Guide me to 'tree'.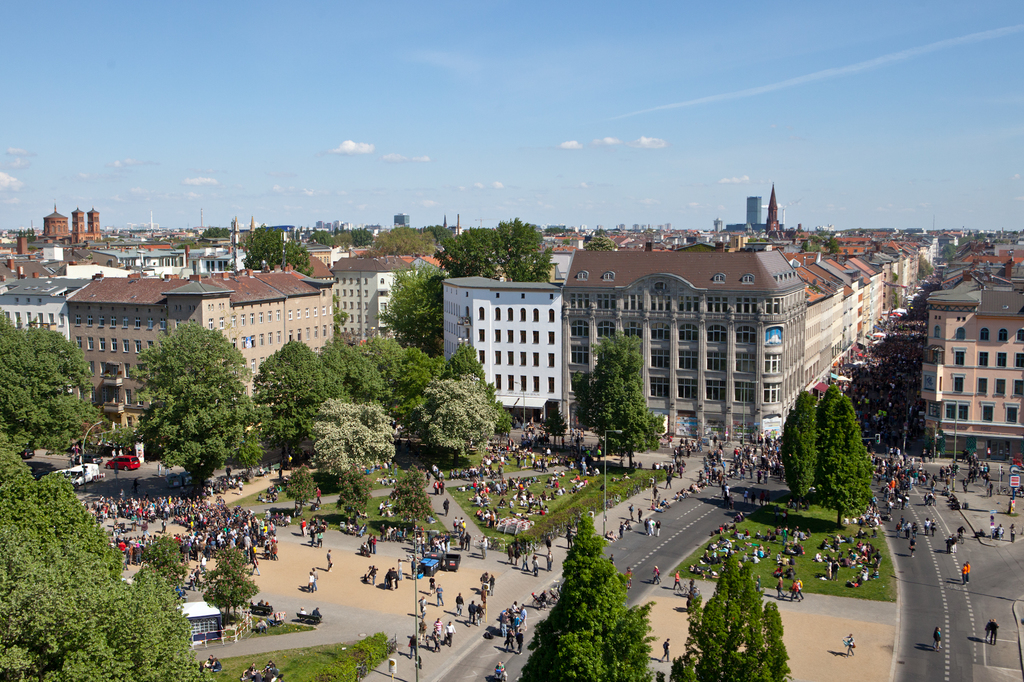
Guidance: region(120, 306, 255, 488).
